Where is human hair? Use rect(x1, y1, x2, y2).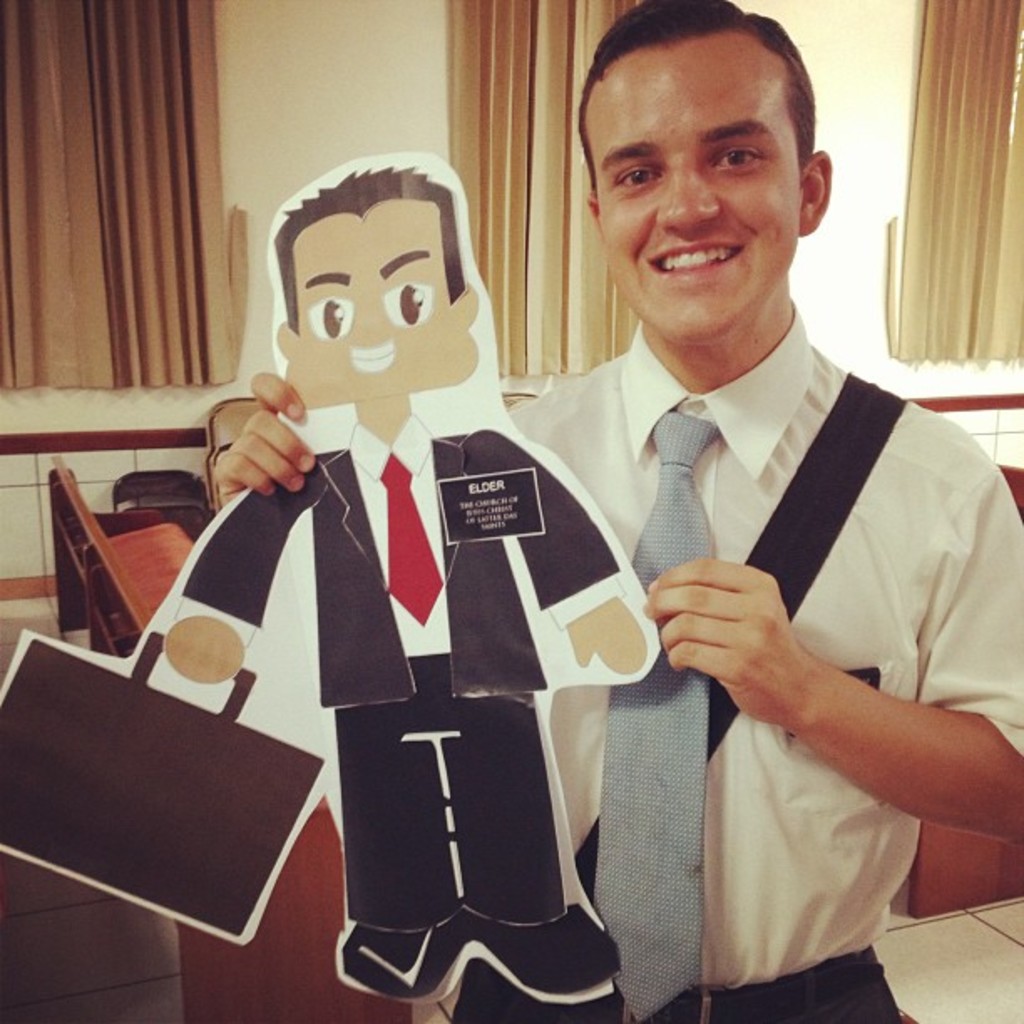
rect(266, 159, 463, 338).
